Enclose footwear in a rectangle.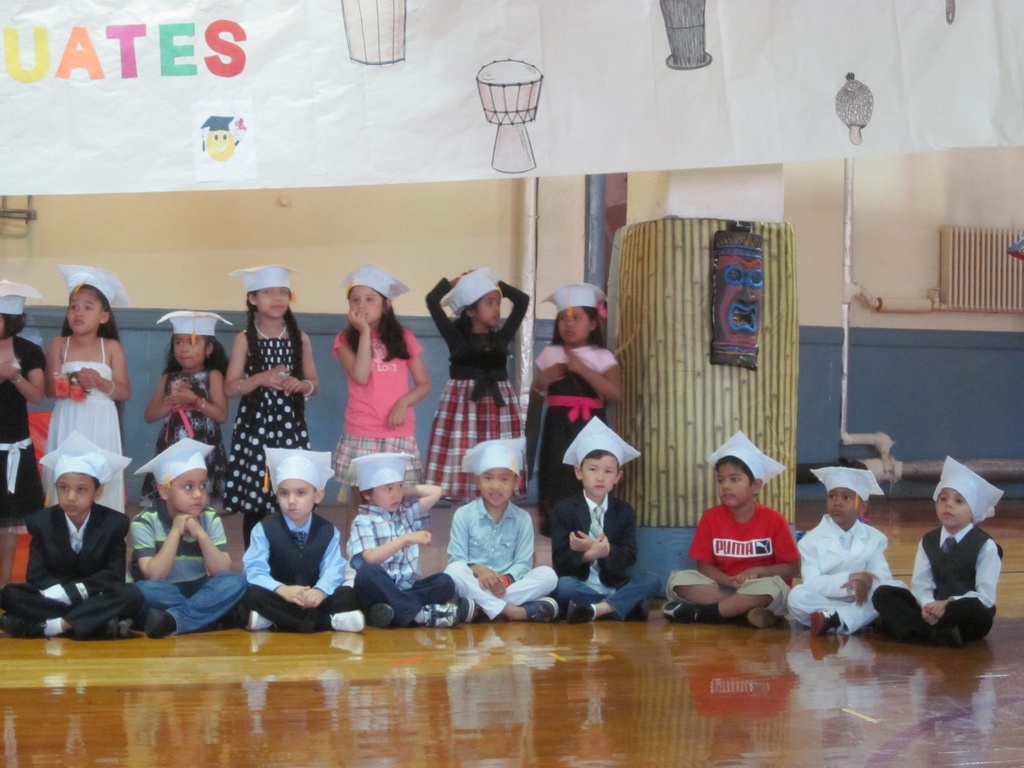
pyautogui.locateOnScreen(248, 614, 274, 631).
